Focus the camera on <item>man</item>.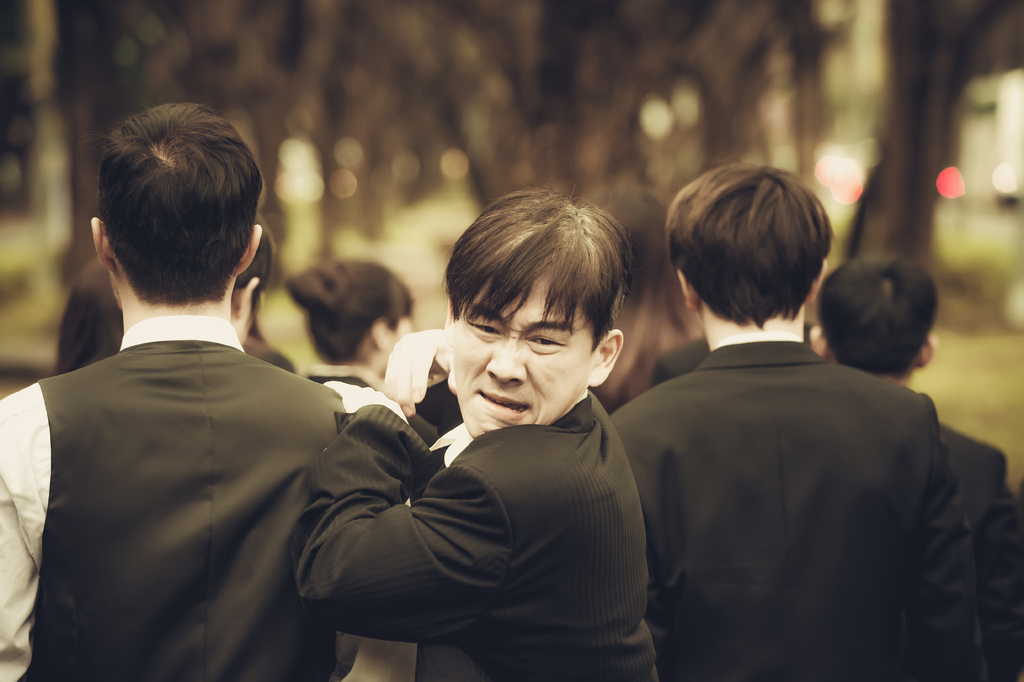
Focus region: bbox=[305, 198, 690, 681].
